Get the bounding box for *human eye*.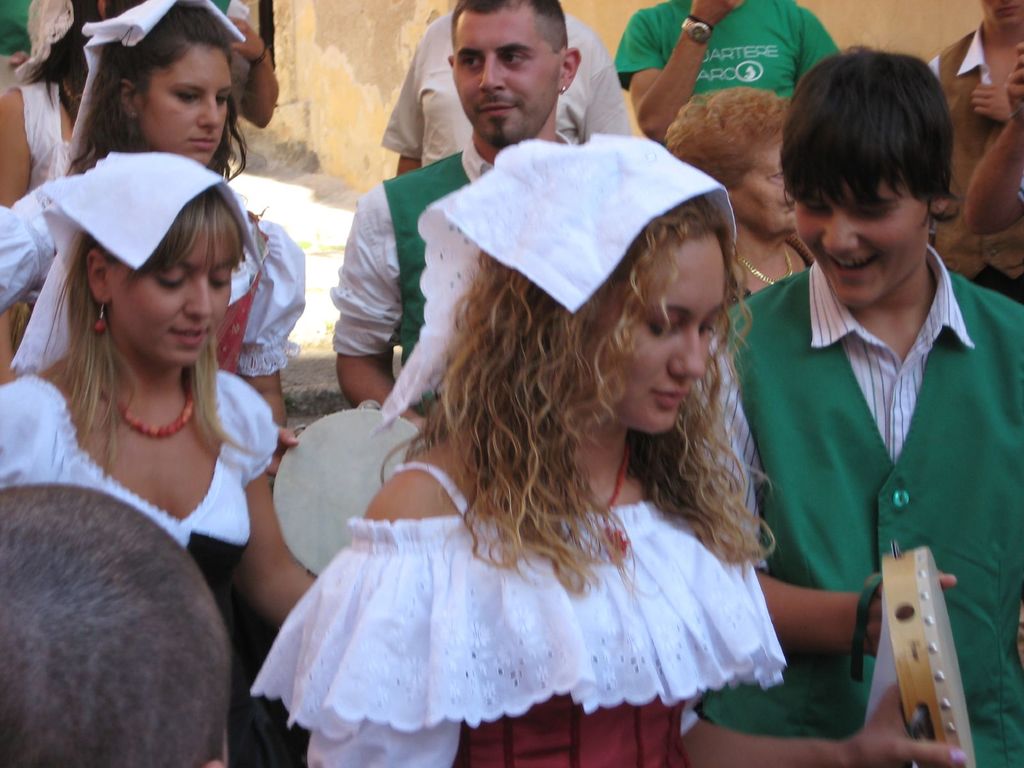
(646,316,679,339).
